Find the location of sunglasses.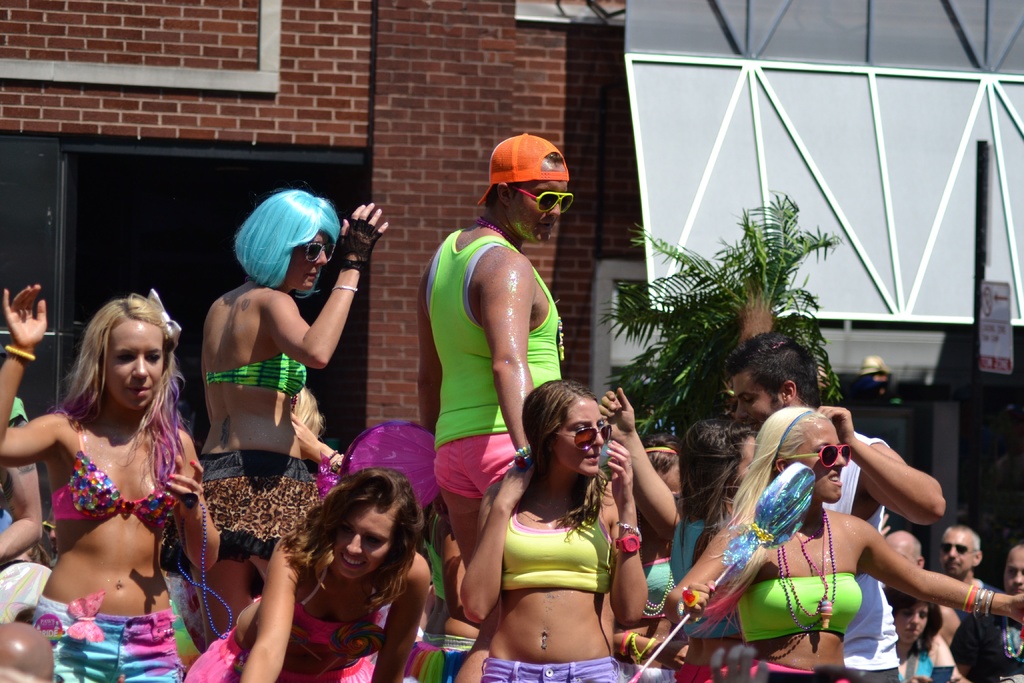
Location: [555,428,610,447].
